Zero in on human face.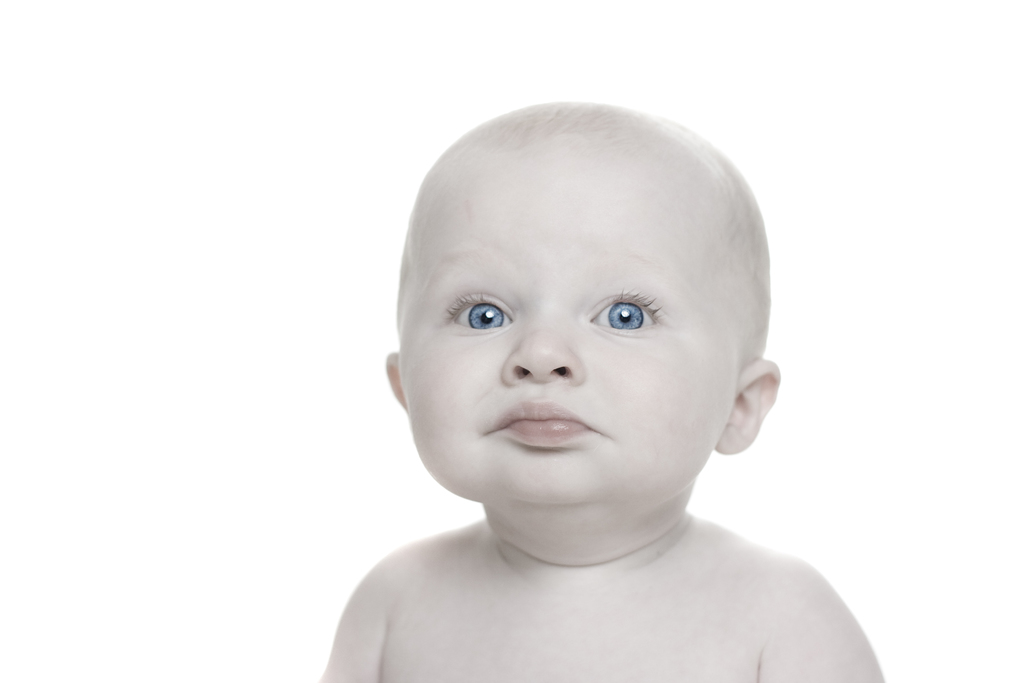
Zeroed in: (404,185,734,499).
